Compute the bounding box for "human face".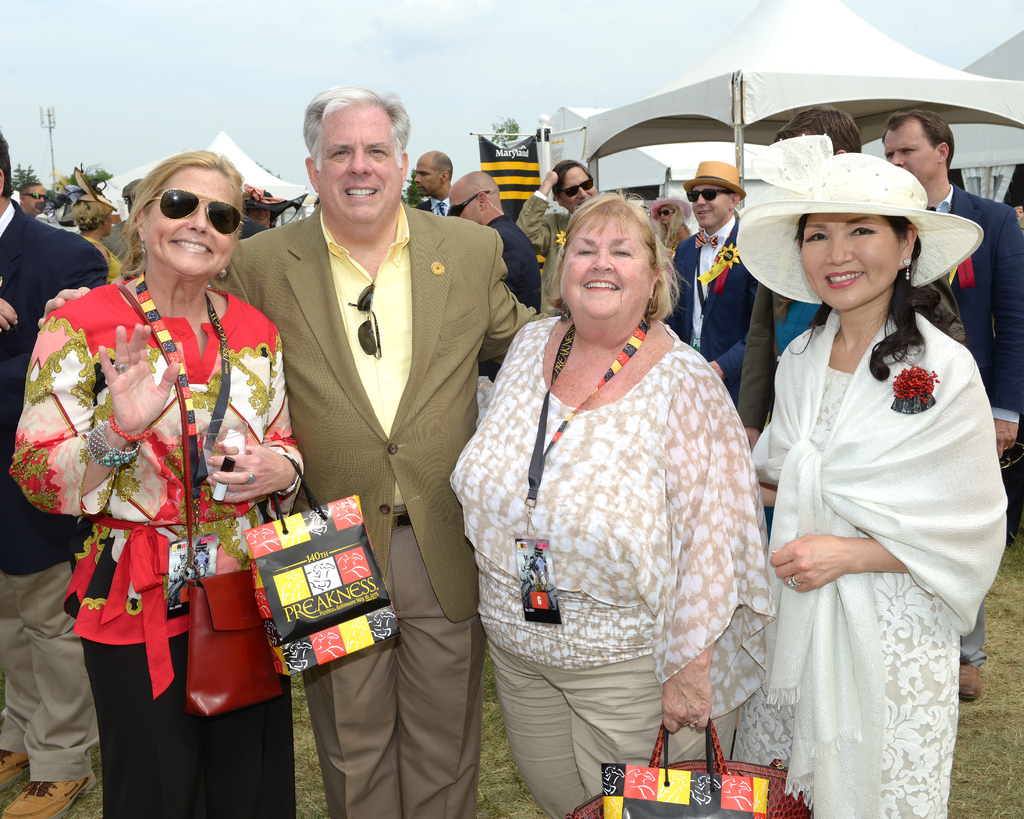
24:186:45:213.
